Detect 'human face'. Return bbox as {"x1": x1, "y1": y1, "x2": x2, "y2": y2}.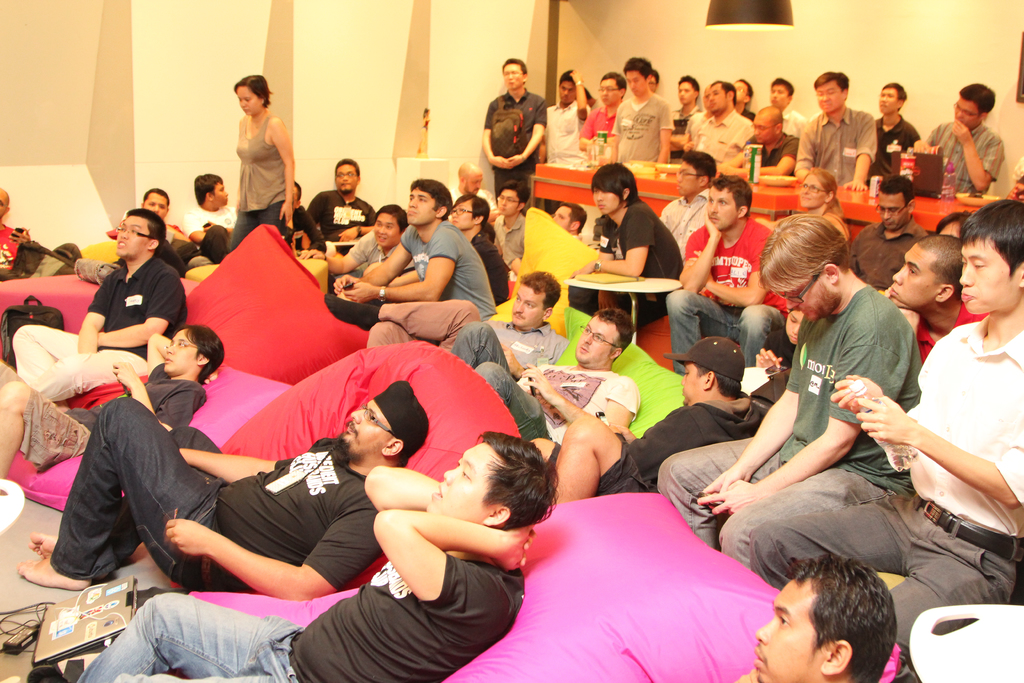
{"x1": 785, "y1": 286, "x2": 833, "y2": 315}.
